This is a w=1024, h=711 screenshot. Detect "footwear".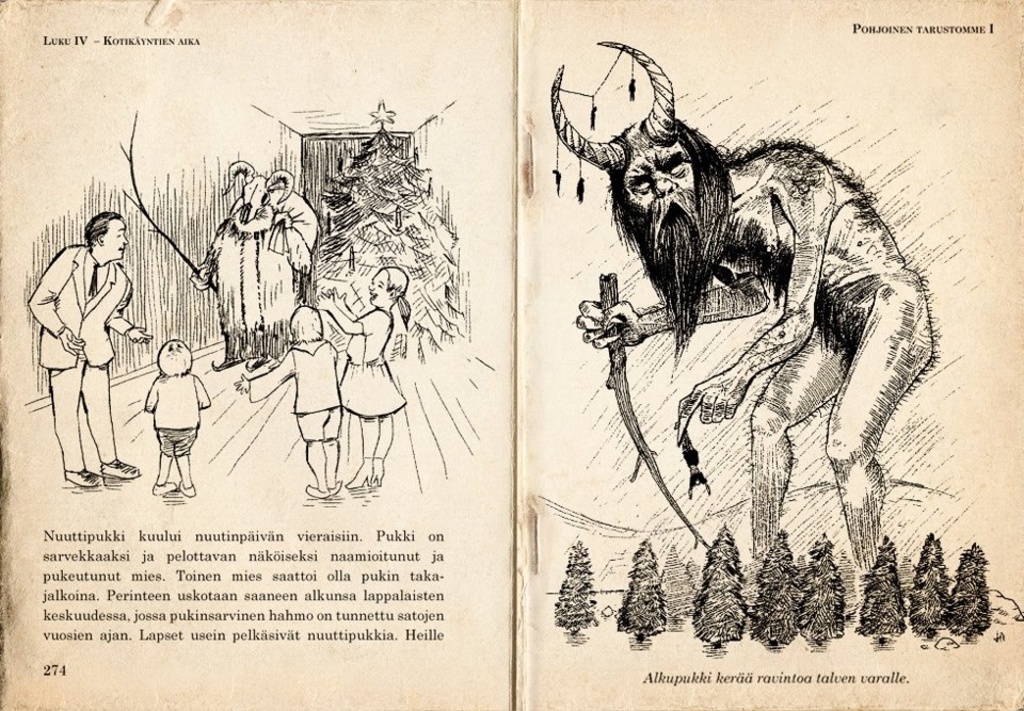
box(153, 484, 172, 492).
